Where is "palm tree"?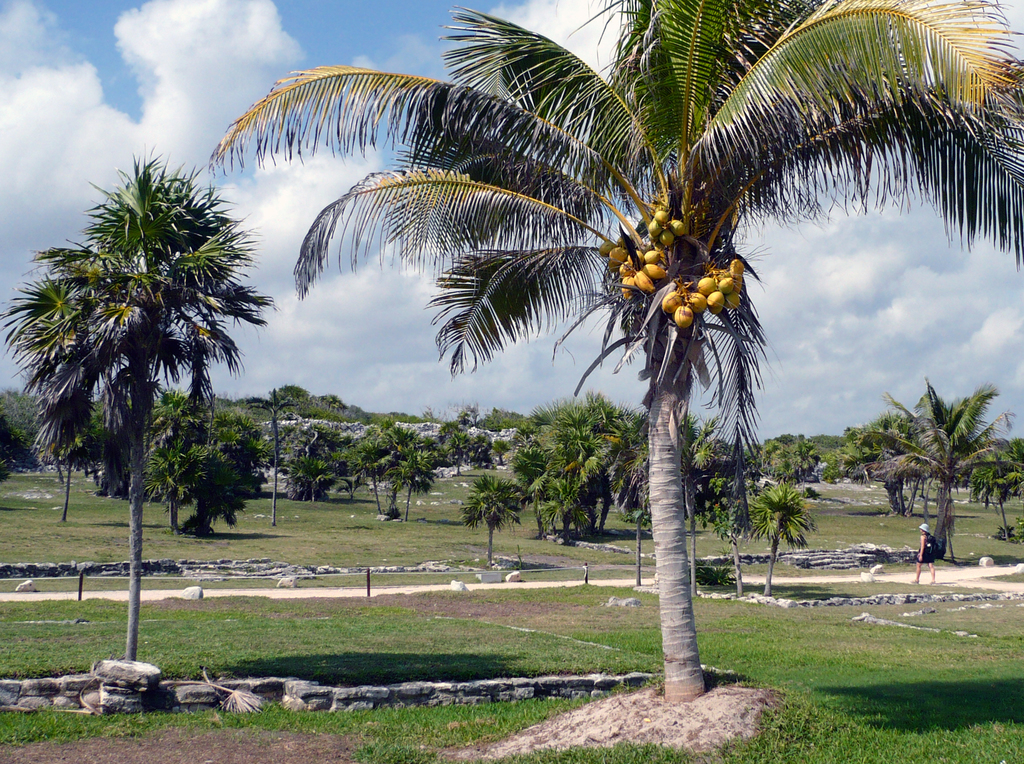
bbox=(355, 420, 413, 507).
